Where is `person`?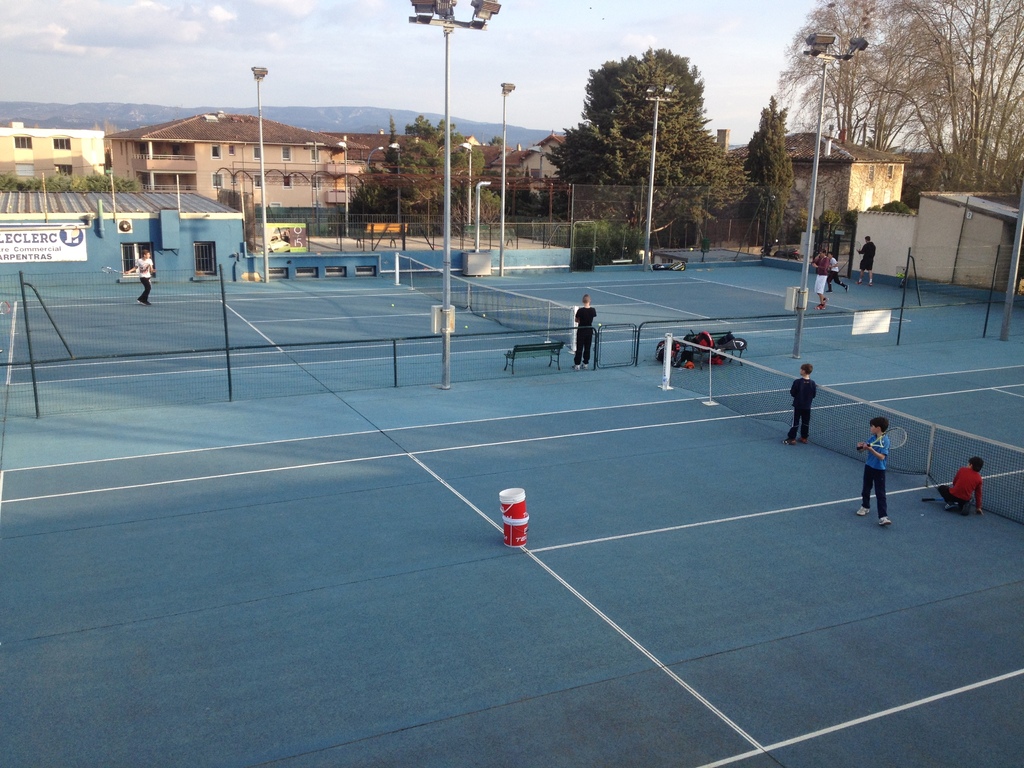
bbox=[574, 291, 600, 368].
